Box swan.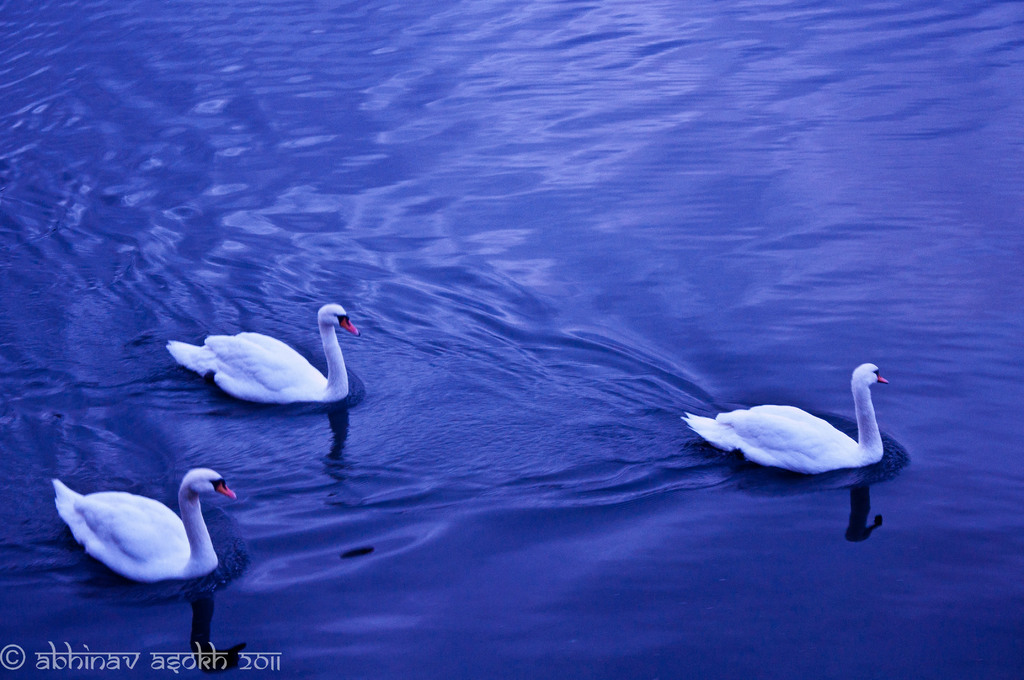
164, 302, 364, 401.
